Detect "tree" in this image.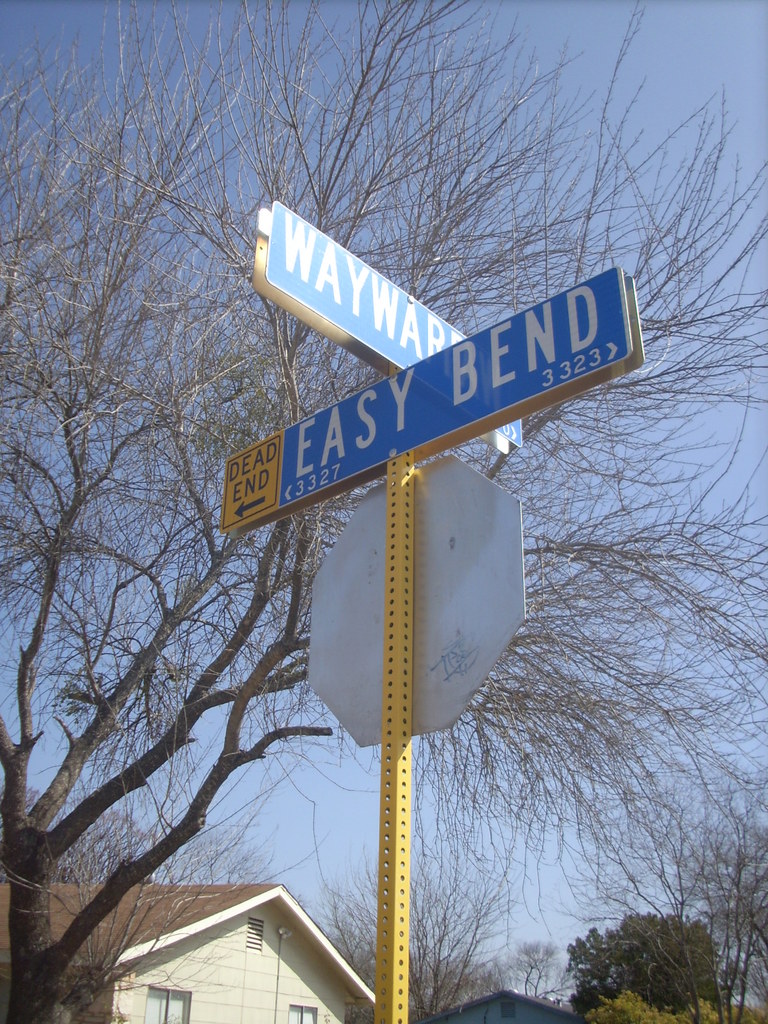
Detection: BBox(0, 0, 767, 1023).
